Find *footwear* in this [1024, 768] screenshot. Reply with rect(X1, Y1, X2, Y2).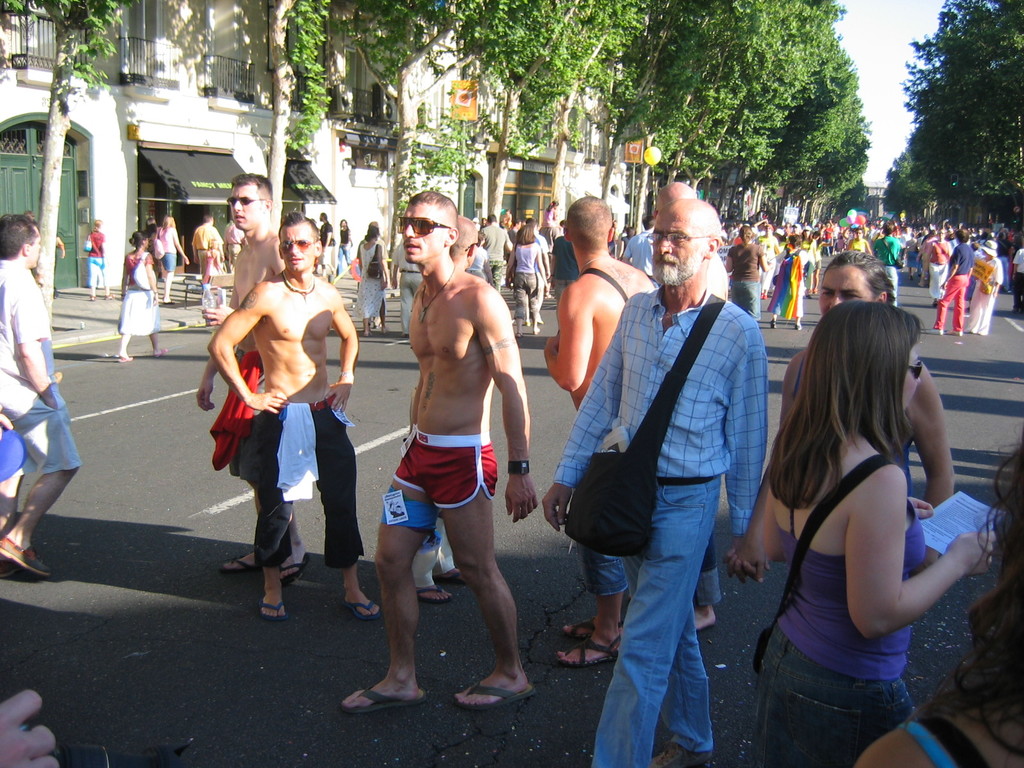
rect(771, 319, 774, 331).
